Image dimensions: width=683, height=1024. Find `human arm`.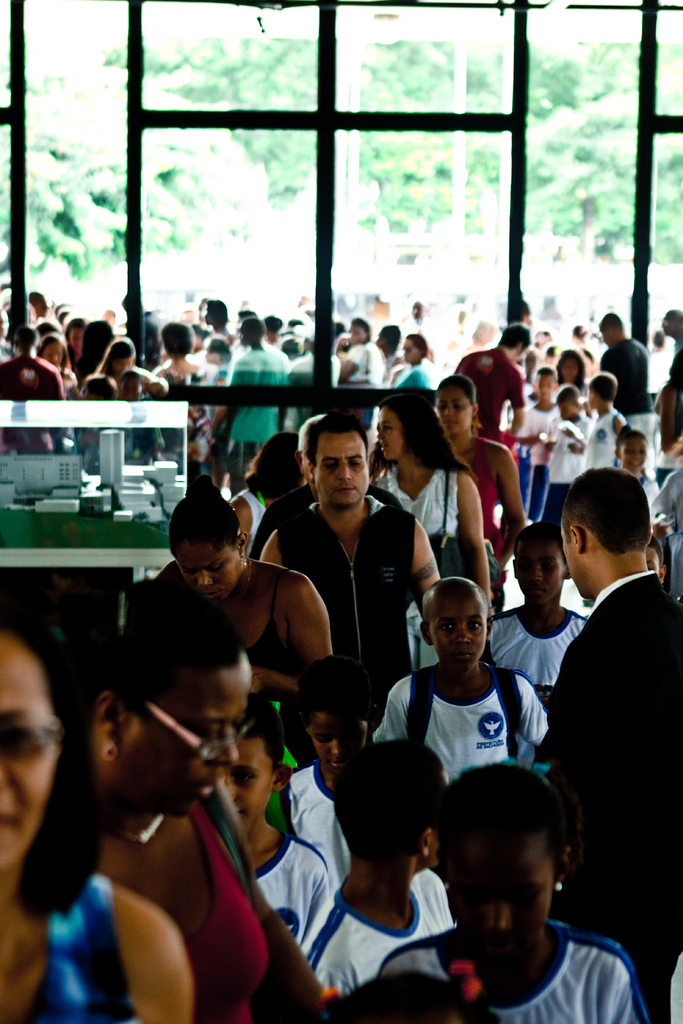
[500, 440, 528, 571].
